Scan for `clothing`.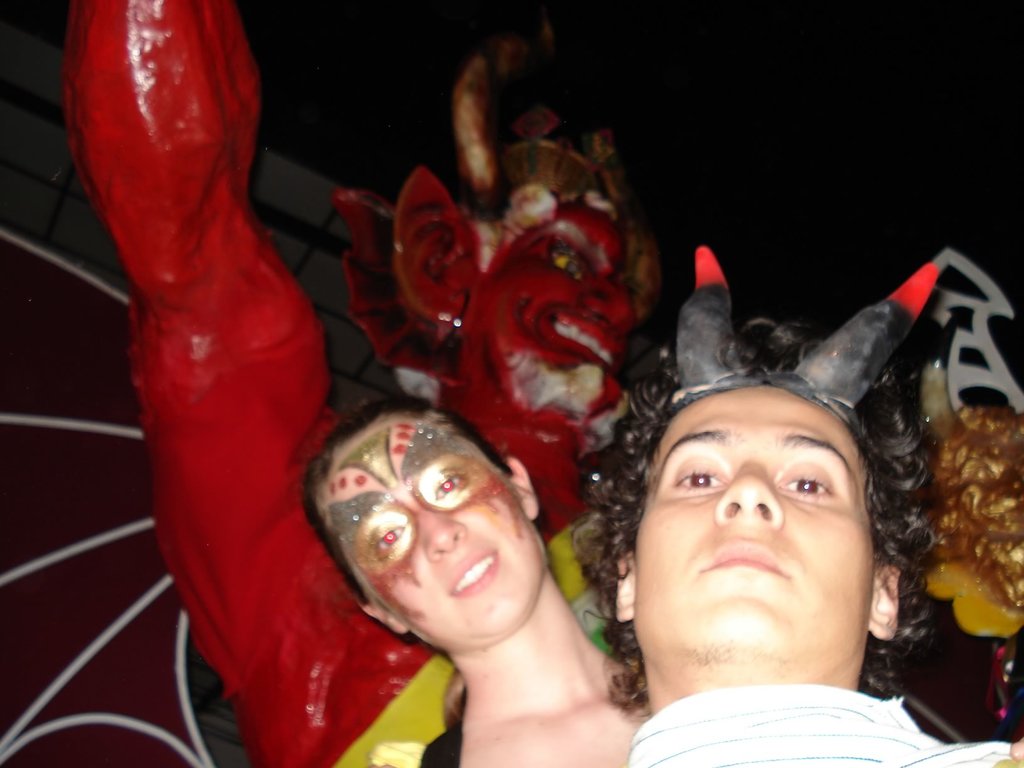
Scan result: bbox=[624, 683, 1012, 767].
